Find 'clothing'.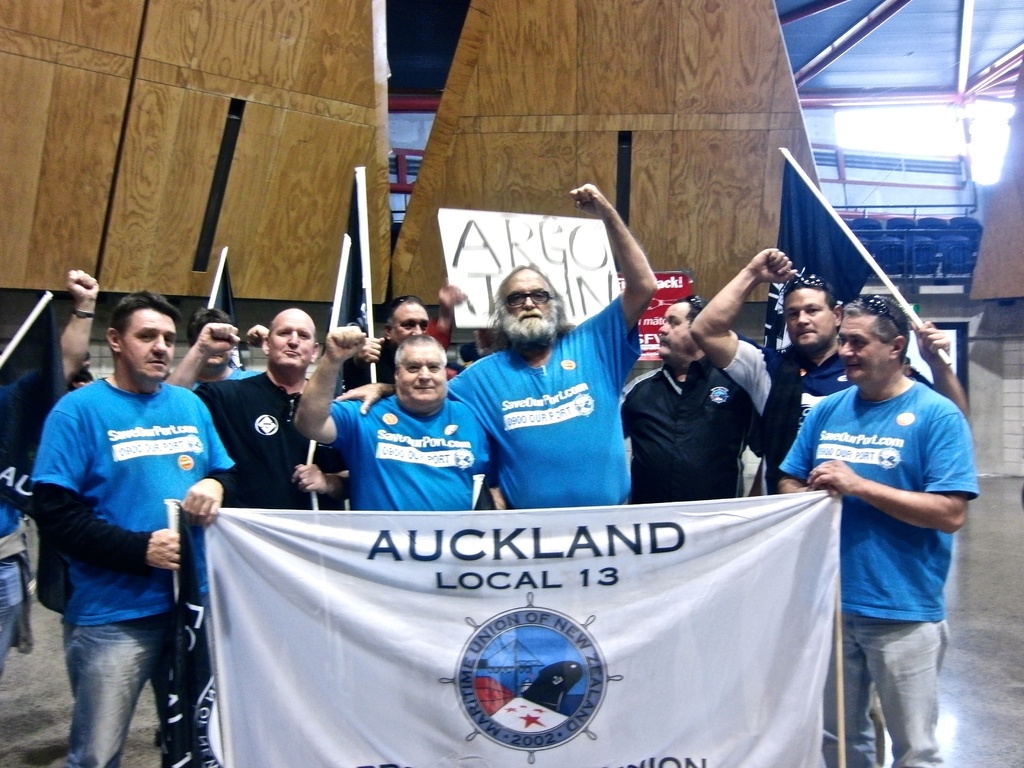
select_region(205, 371, 330, 504).
